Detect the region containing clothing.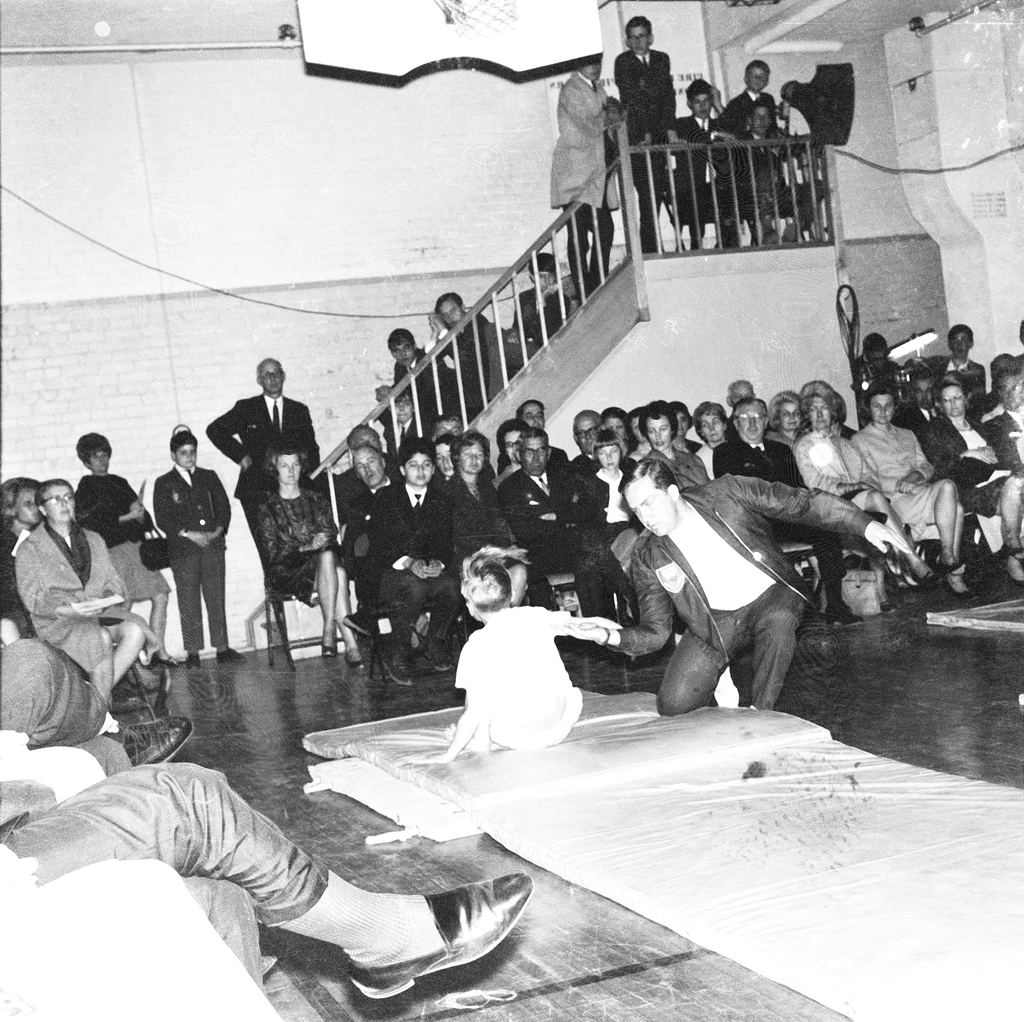
715 85 785 198.
